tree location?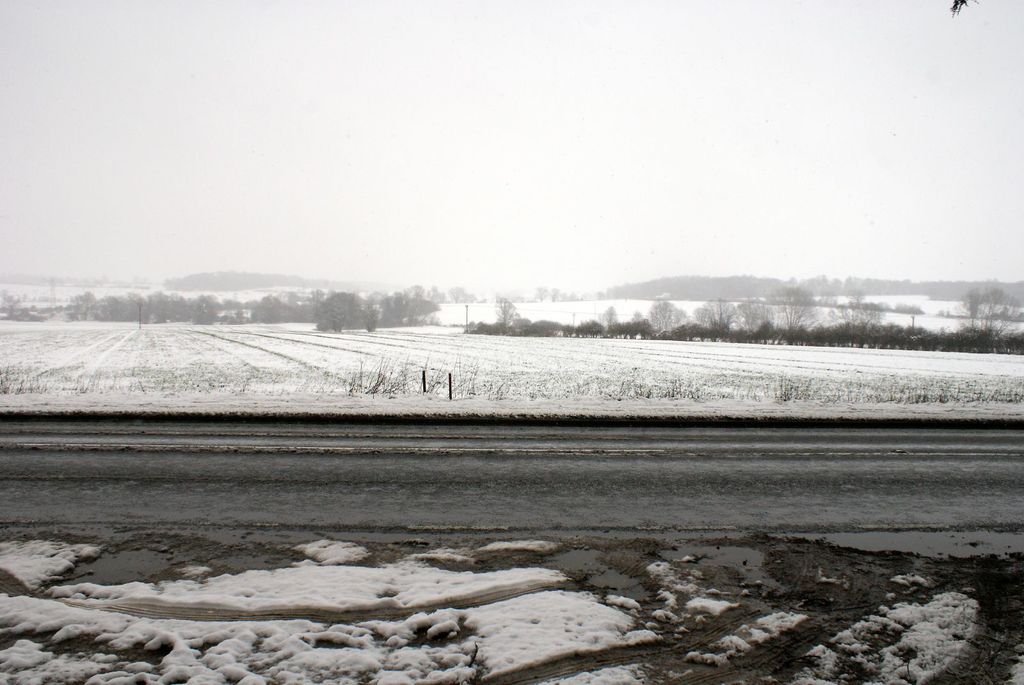
left=768, top=284, right=819, bottom=342
